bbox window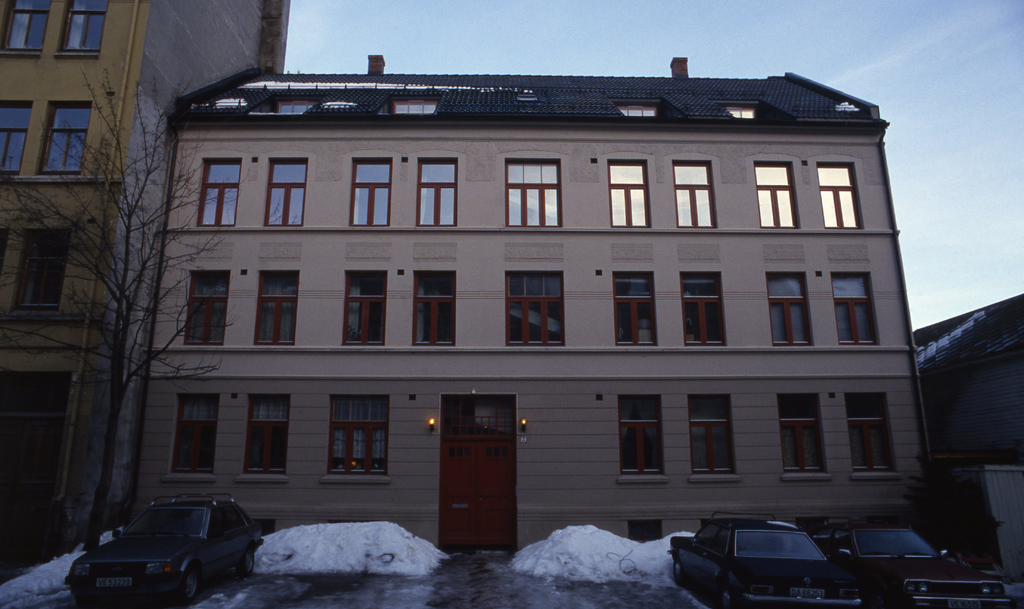
(675,162,716,230)
